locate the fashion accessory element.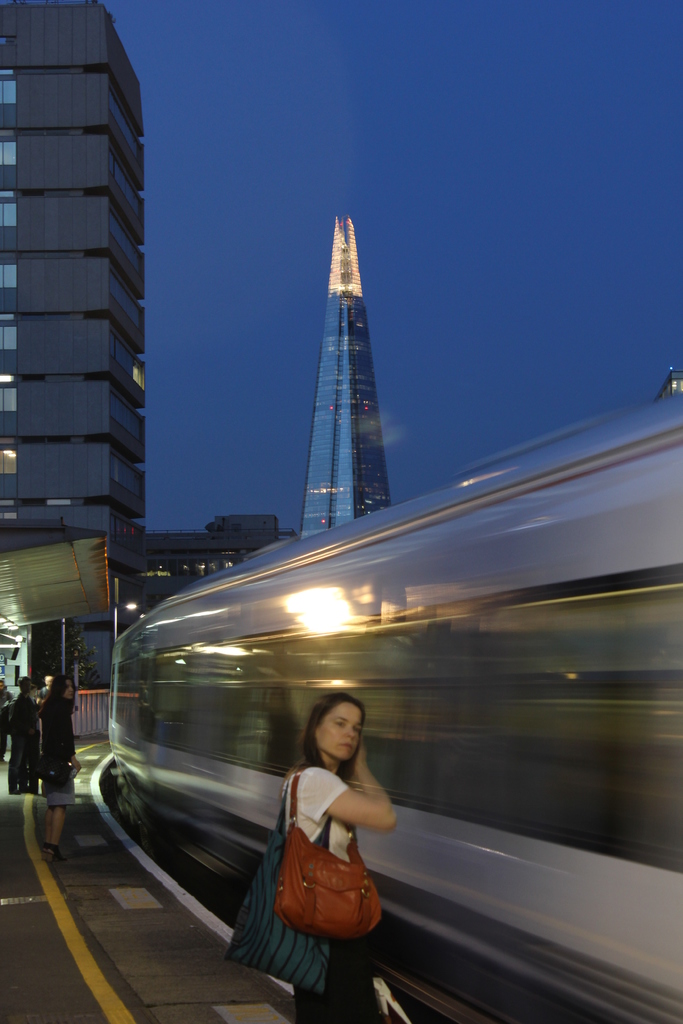
Element bbox: select_region(33, 743, 71, 785).
